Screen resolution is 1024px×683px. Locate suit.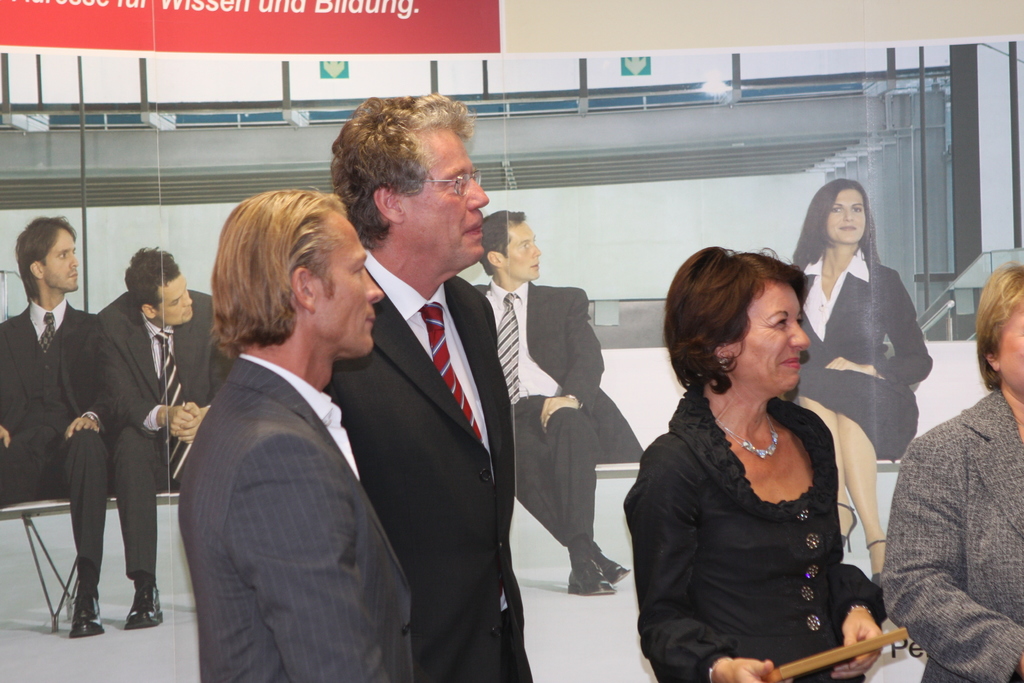
(874, 388, 1023, 682).
